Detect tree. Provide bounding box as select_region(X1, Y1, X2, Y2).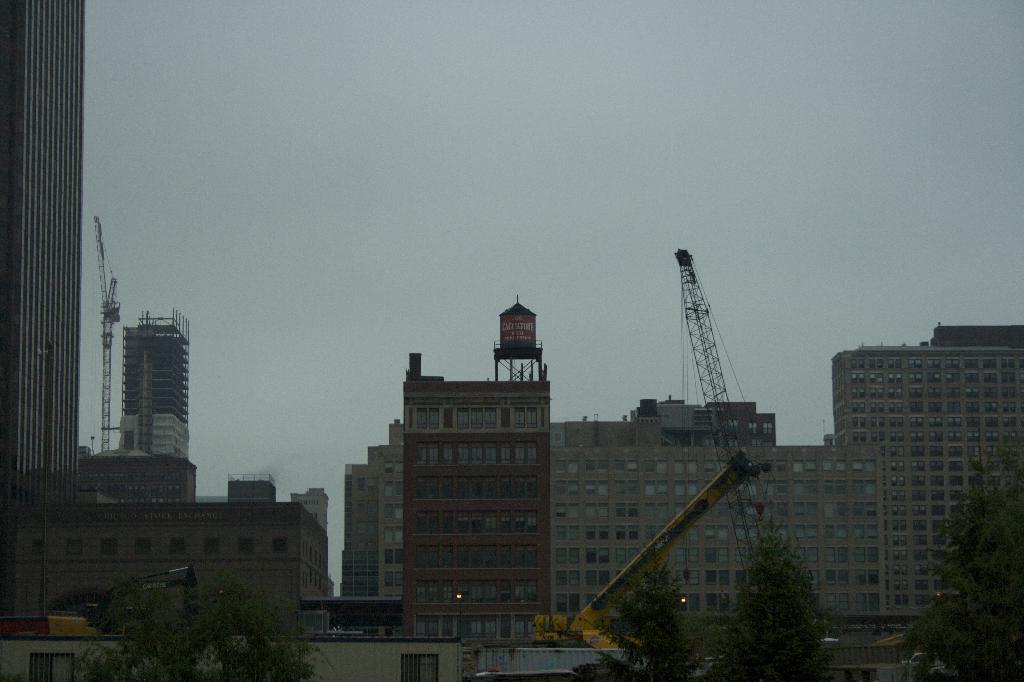
select_region(894, 433, 1023, 681).
